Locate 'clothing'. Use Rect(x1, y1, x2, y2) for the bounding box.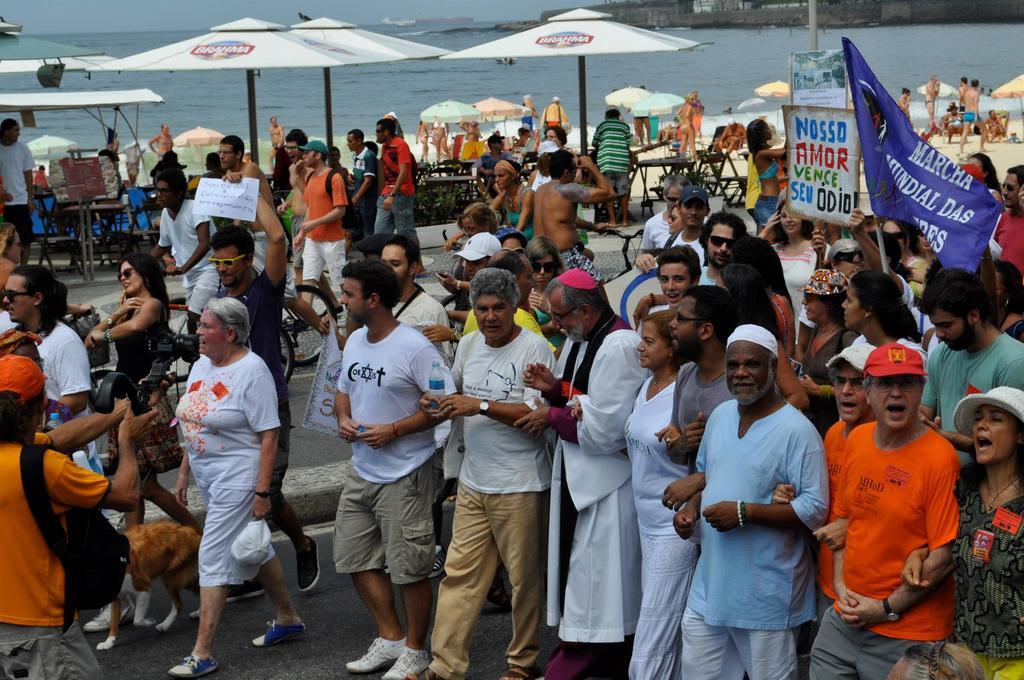
Rect(807, 421, 959, 679).
